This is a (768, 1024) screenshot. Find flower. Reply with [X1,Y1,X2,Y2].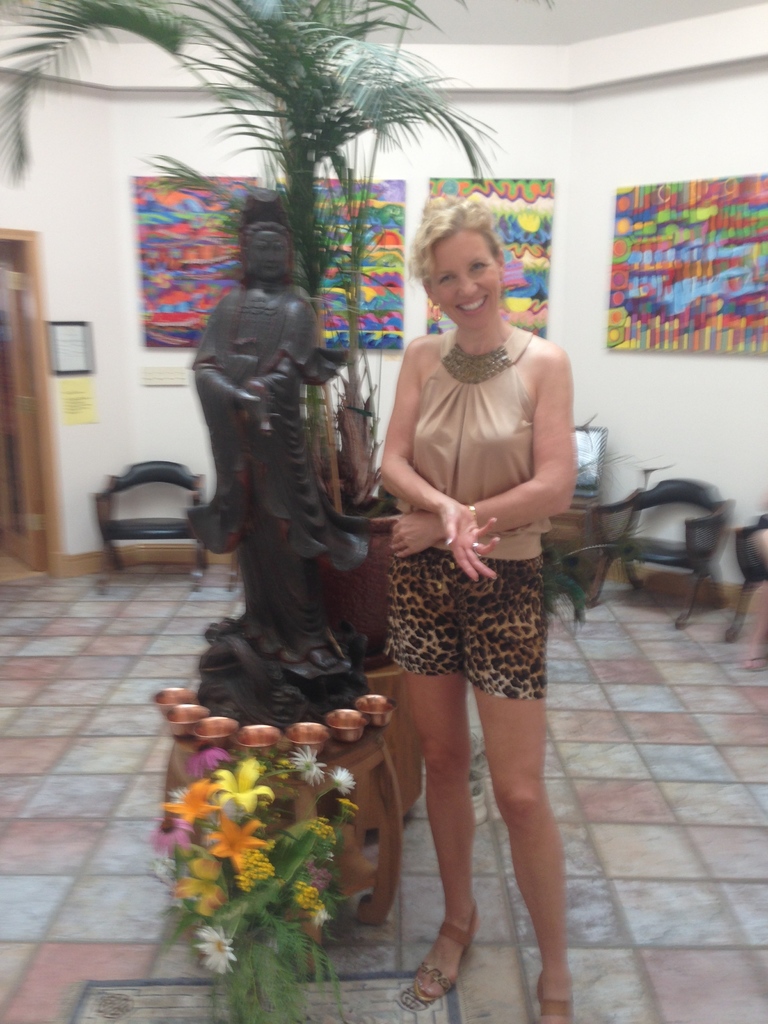
[193,925,240,977].
